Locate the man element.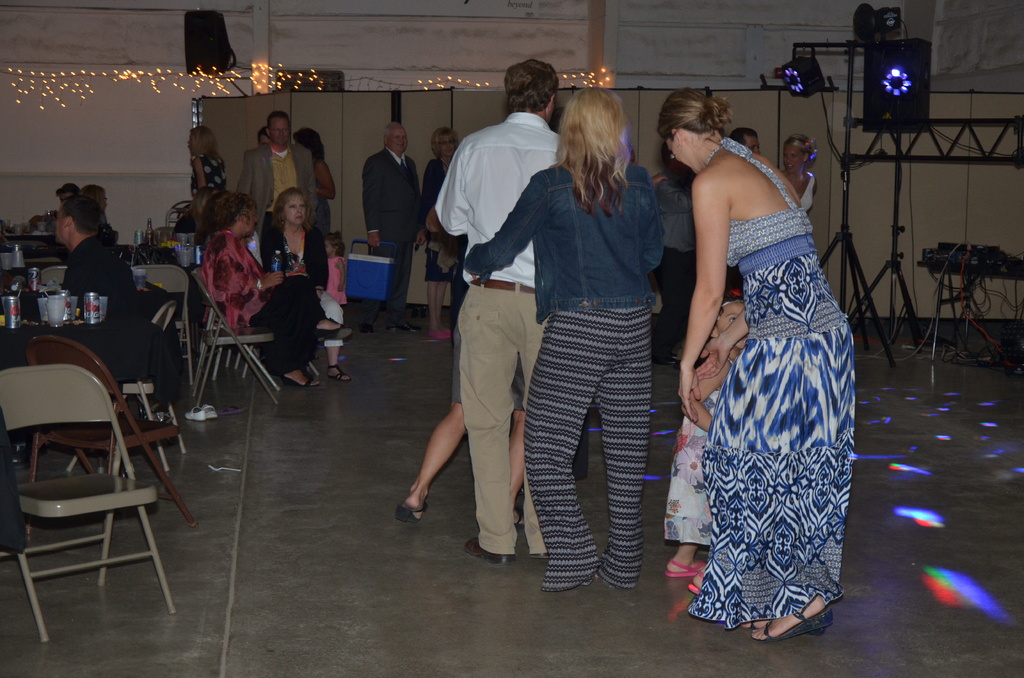
Element bbox: bbox(80, 184, 122, 241).
